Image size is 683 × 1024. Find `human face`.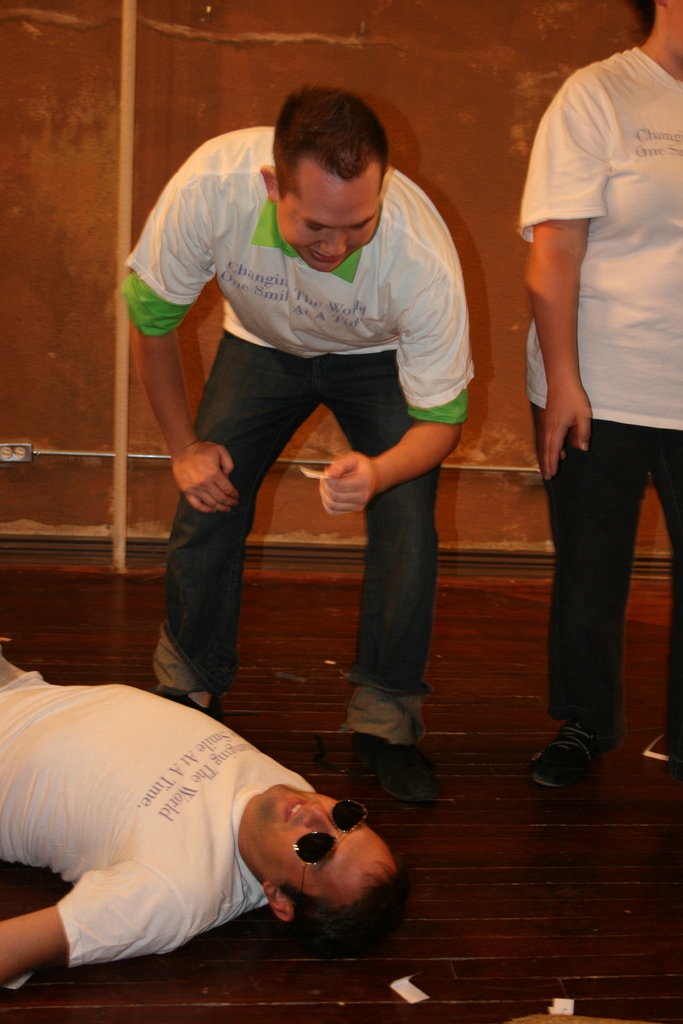
277:157:375:269.
